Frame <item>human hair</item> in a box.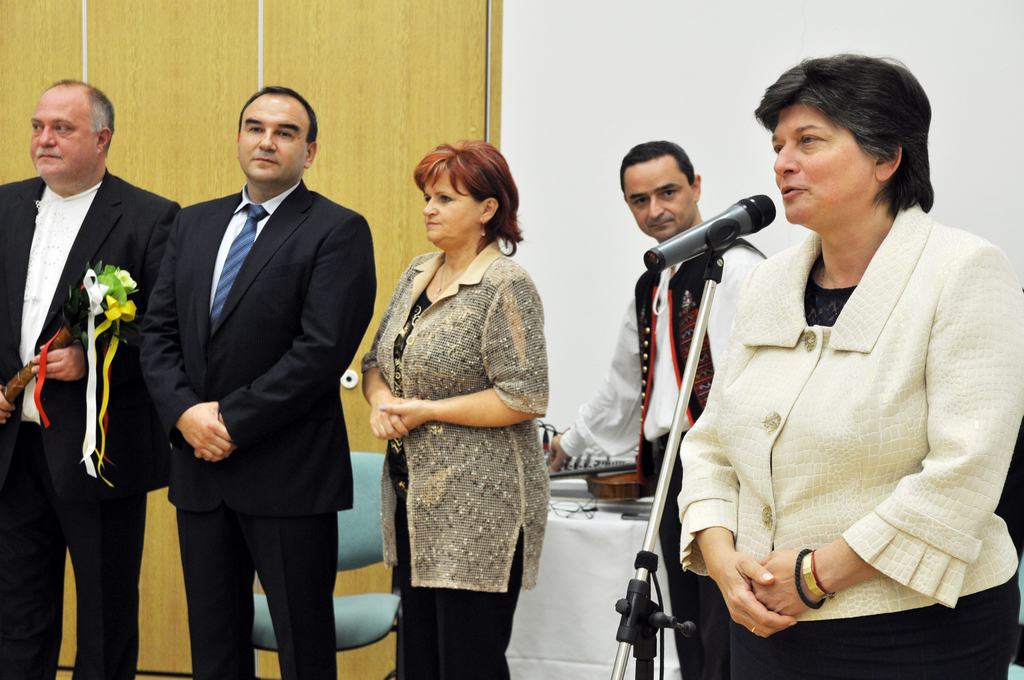
x1=240 y1=88 x2=315 y2=144.
